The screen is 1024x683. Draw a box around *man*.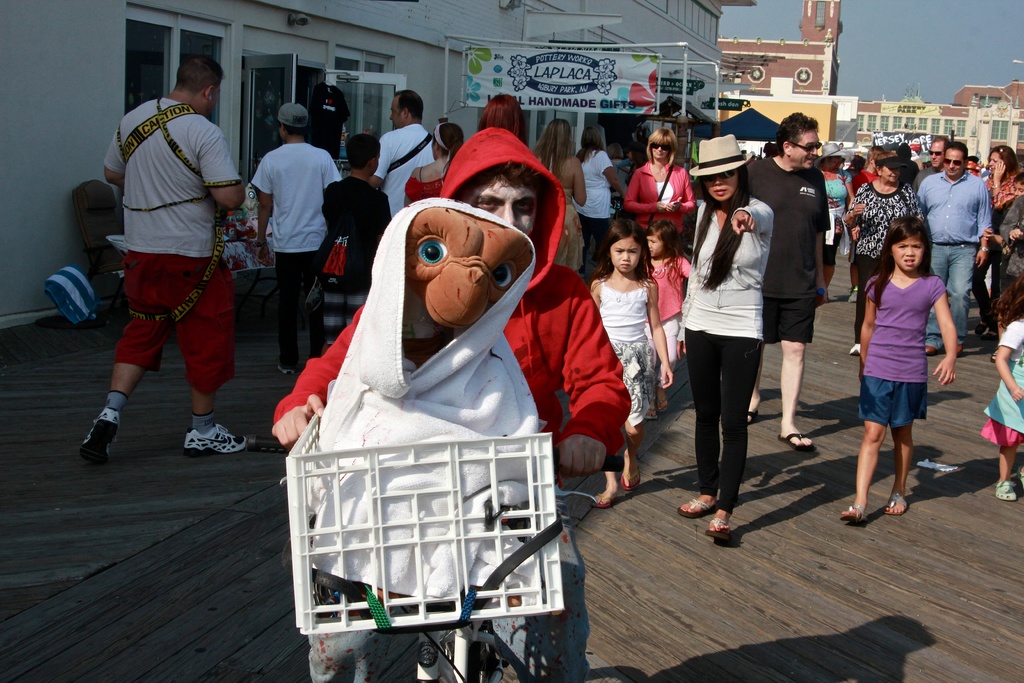
264,125,634,682.
